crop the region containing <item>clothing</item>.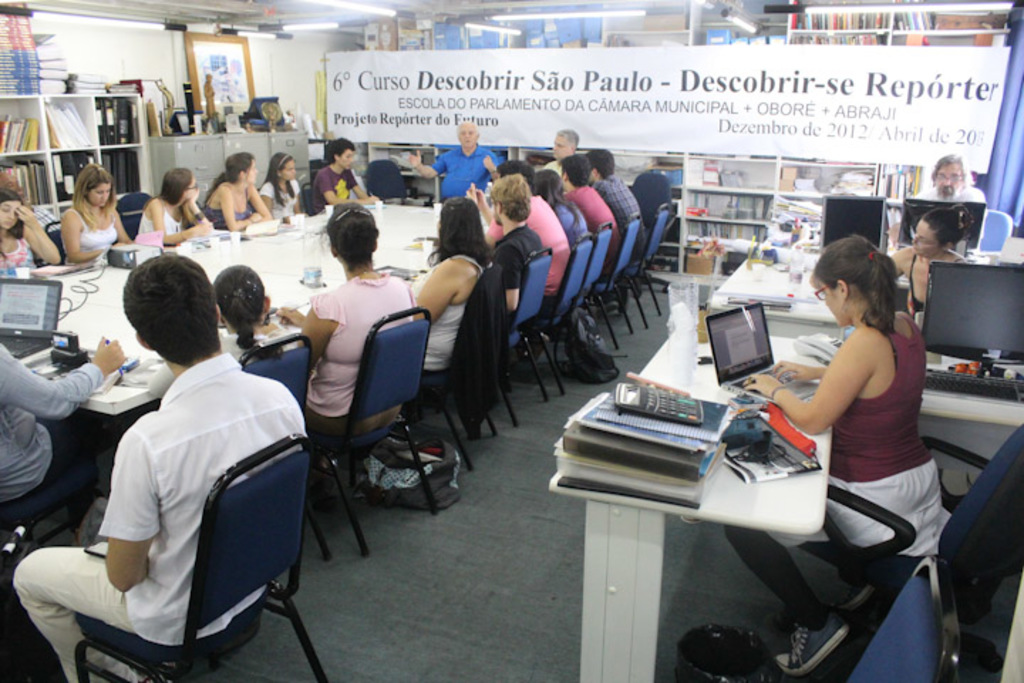
Crop region: rect(922, 182, 986, 208).
